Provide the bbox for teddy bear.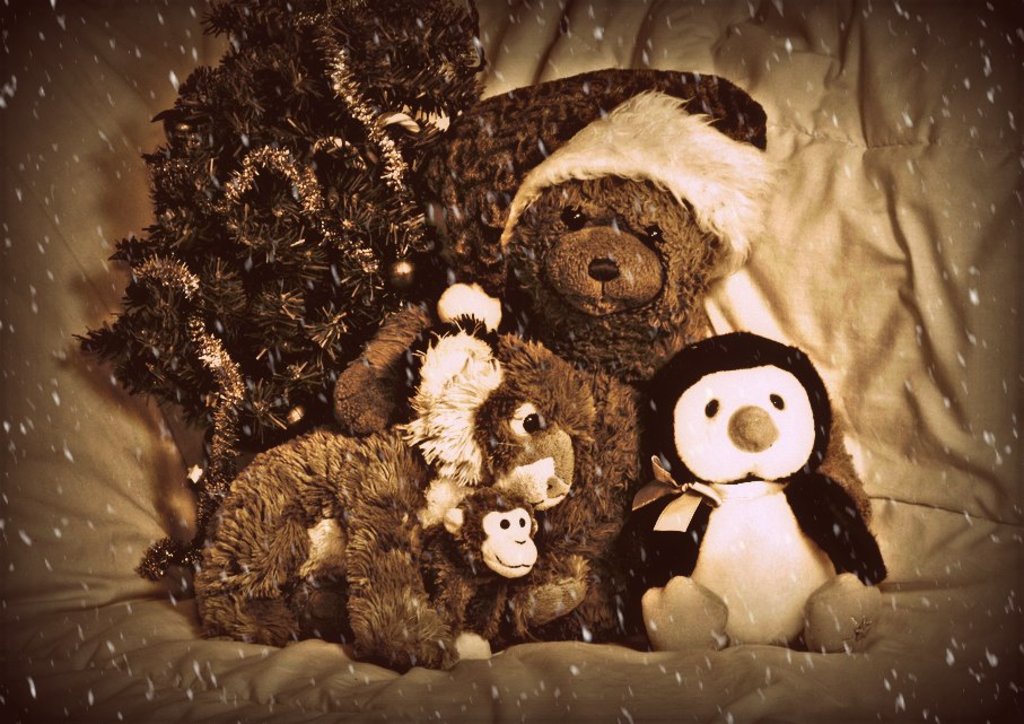
detection(487, 181, 885, 642).
